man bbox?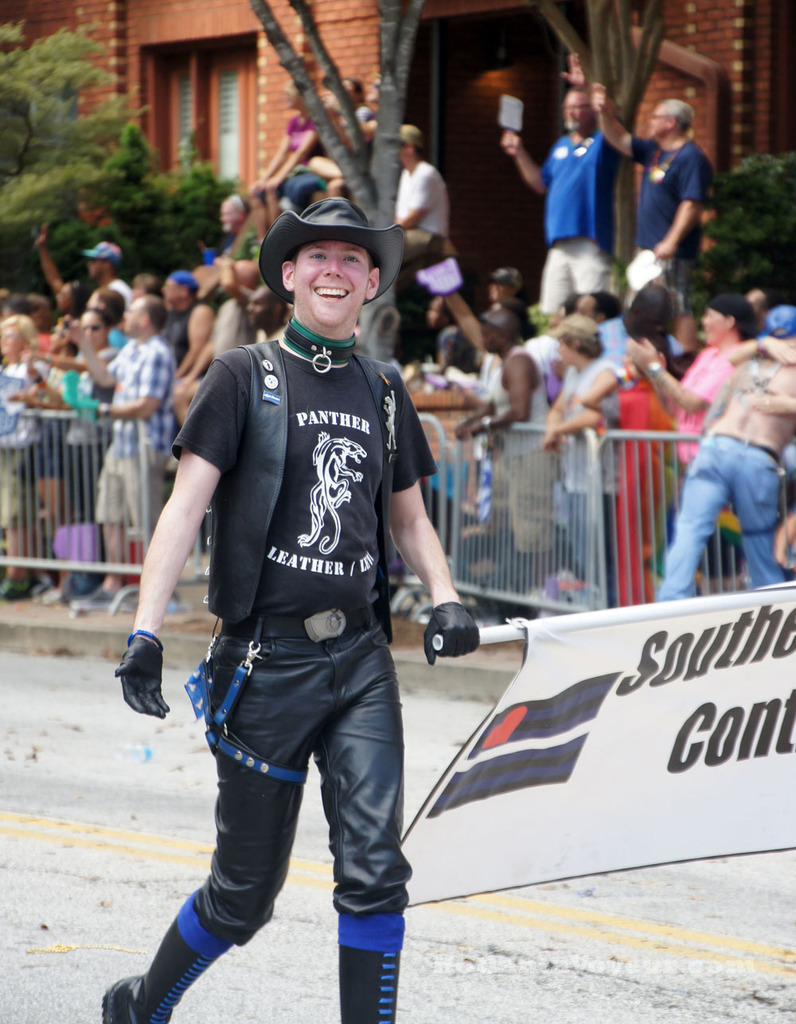
495/44/626/326
